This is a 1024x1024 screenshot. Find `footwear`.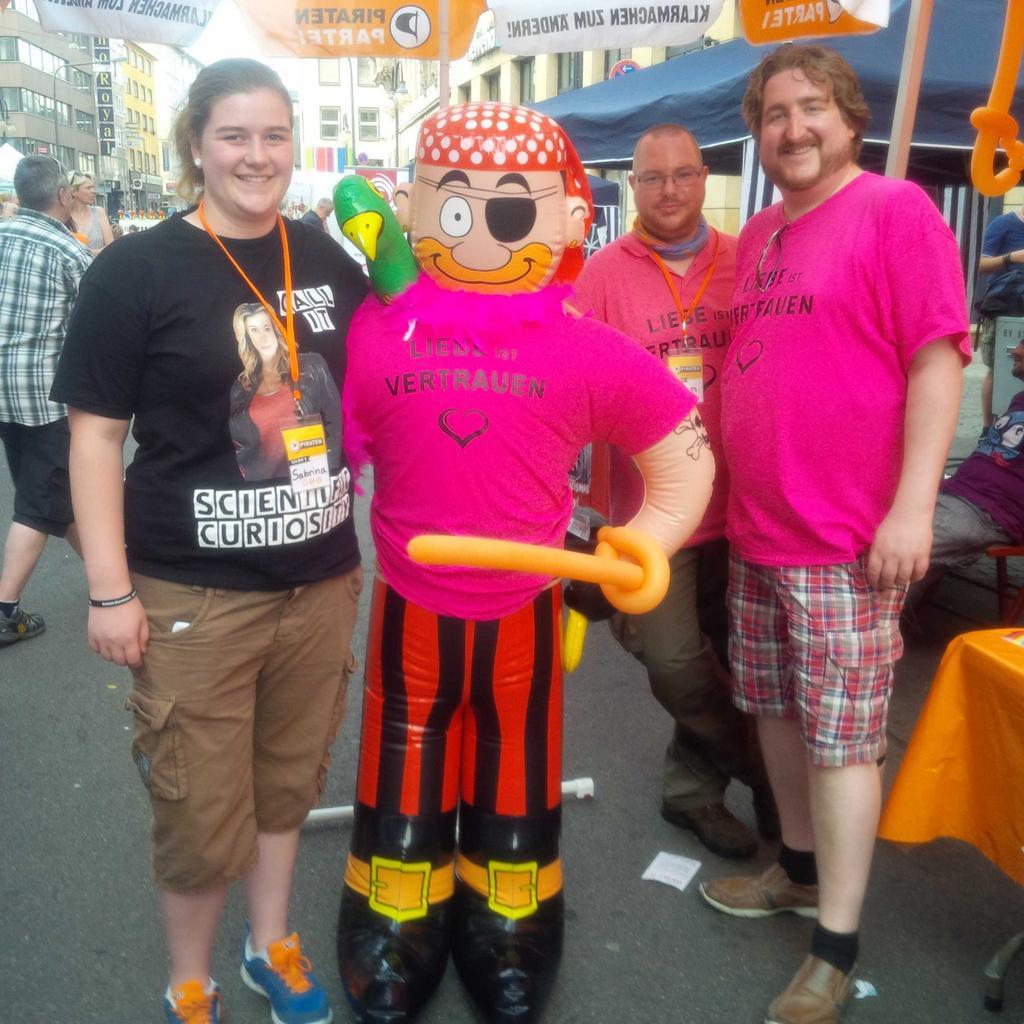
Bounding box: (0, 598, 43, 649).
